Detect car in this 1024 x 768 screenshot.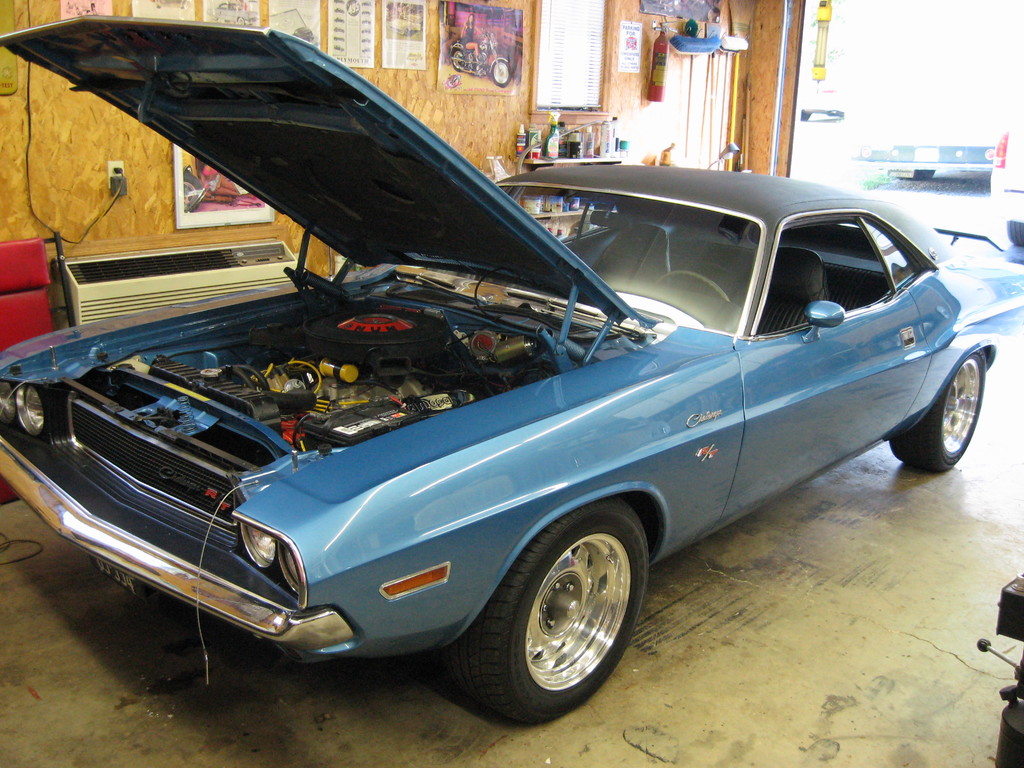
Detection: {"left": 985, "top": 119, "right": 1023, "bottom": 246}.
